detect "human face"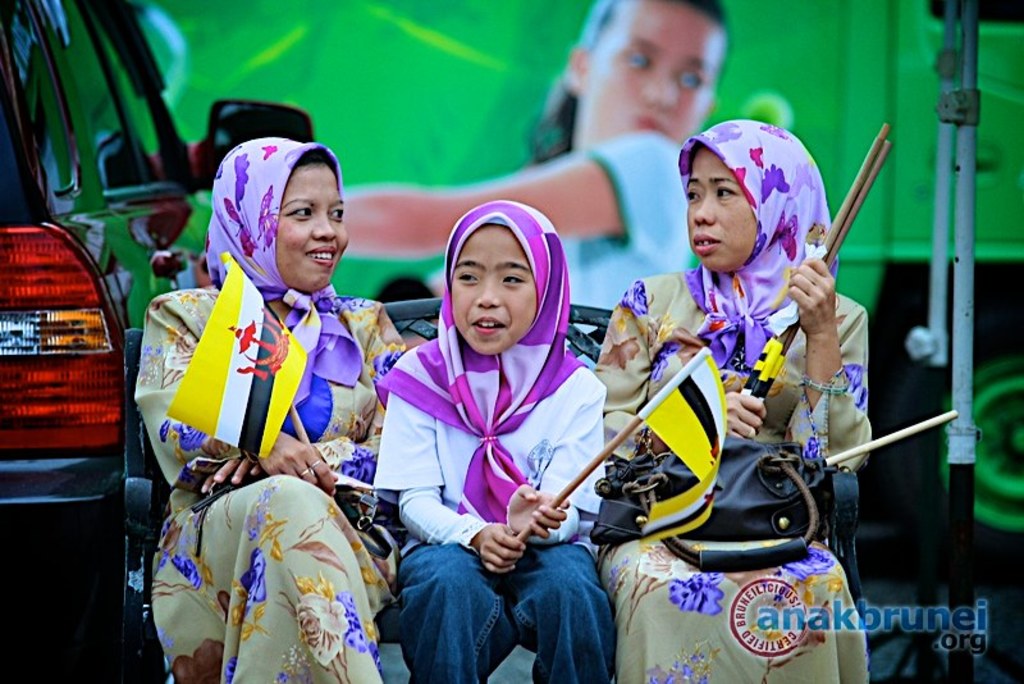
<box>278,151,346,296</box>
